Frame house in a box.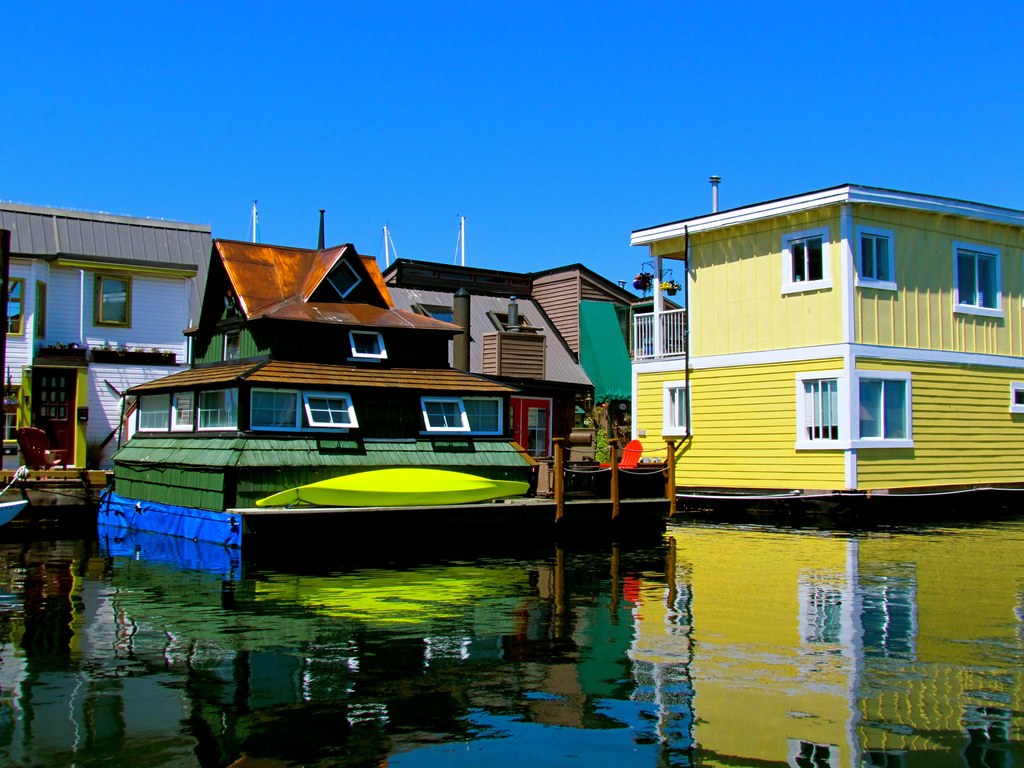
(left=628, top=179, right=1023, bottom=496).
